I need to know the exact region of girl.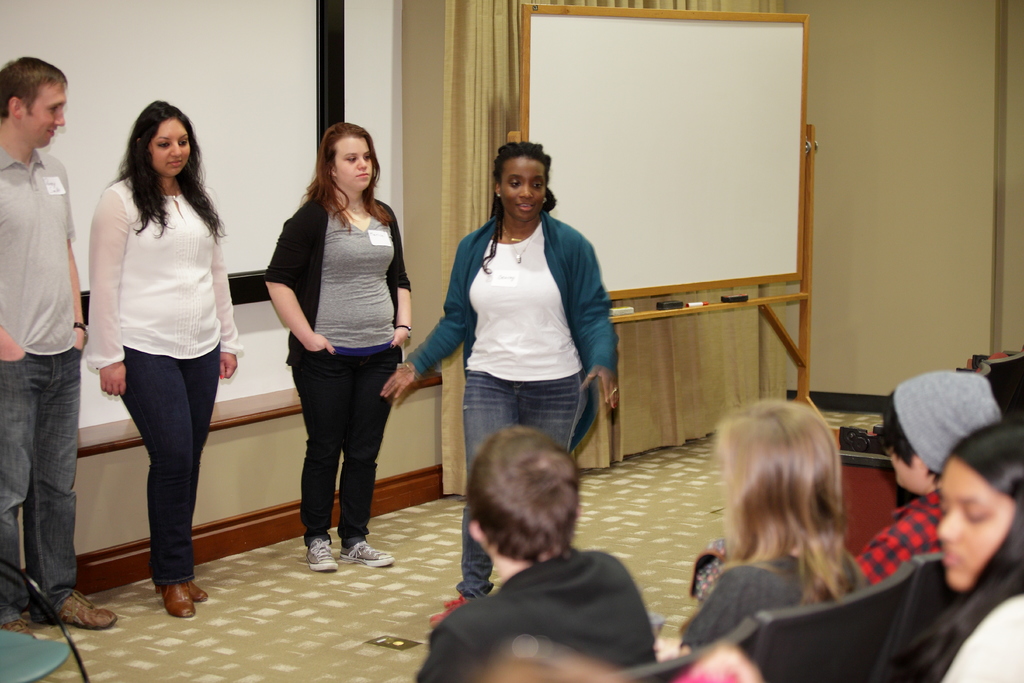
Region: detection(659, 397, 872, 661).
